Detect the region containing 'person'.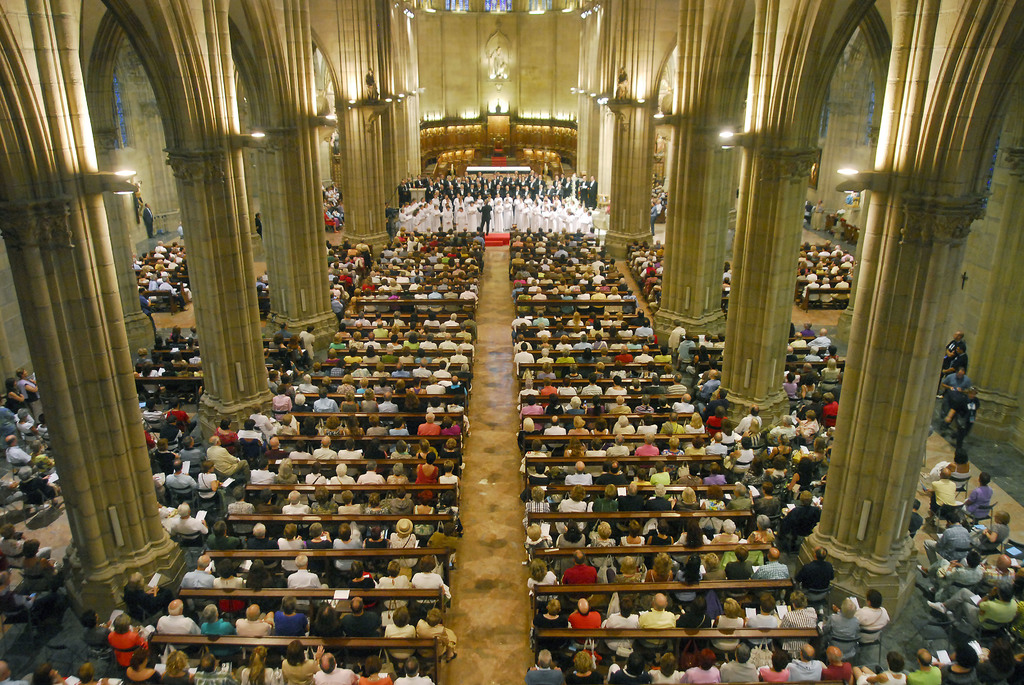
<box>678,392,696,407</box>.
